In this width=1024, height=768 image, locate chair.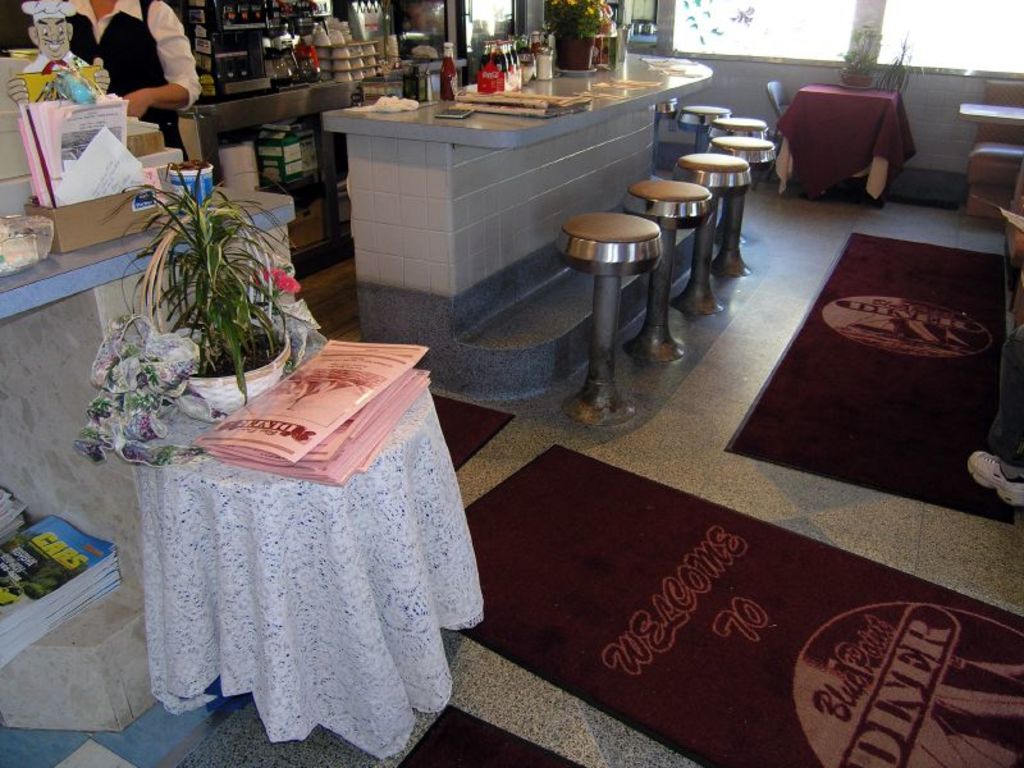
Bounding box: crop(748, 78, 792, 188).
